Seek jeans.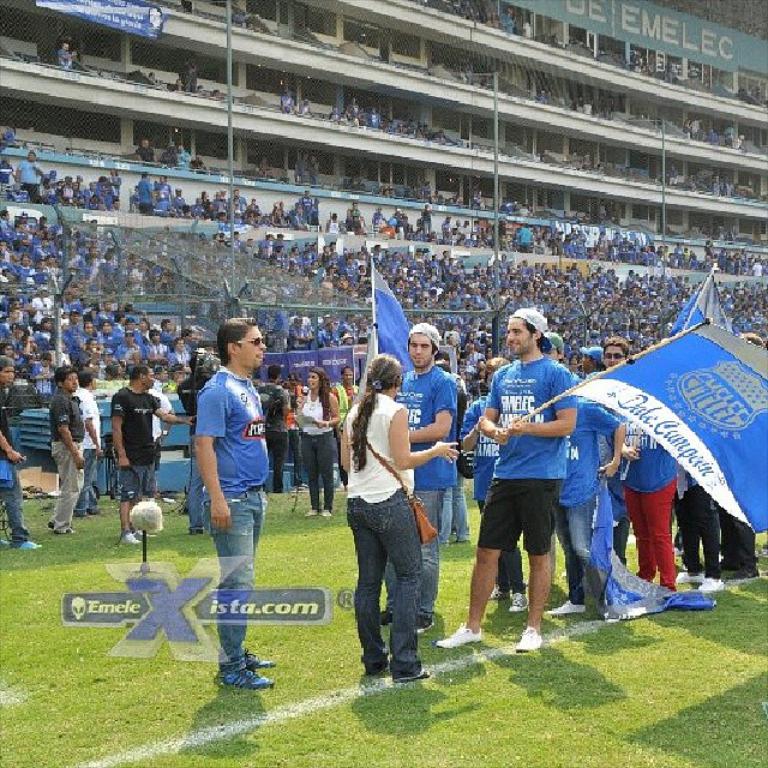
<bbox>292, 433, 301, 481</bbox>.
